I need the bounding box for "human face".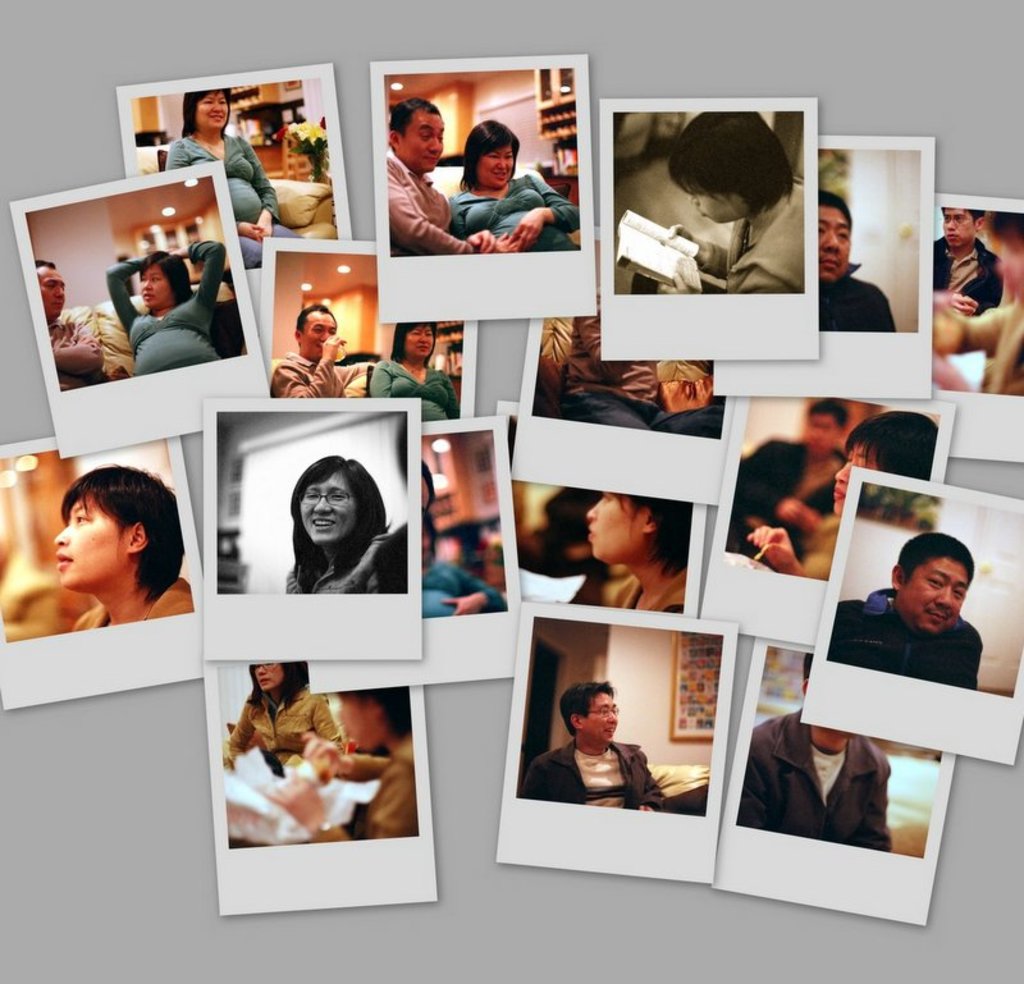
Here it is: bbox(681, 184, 746, 225).
